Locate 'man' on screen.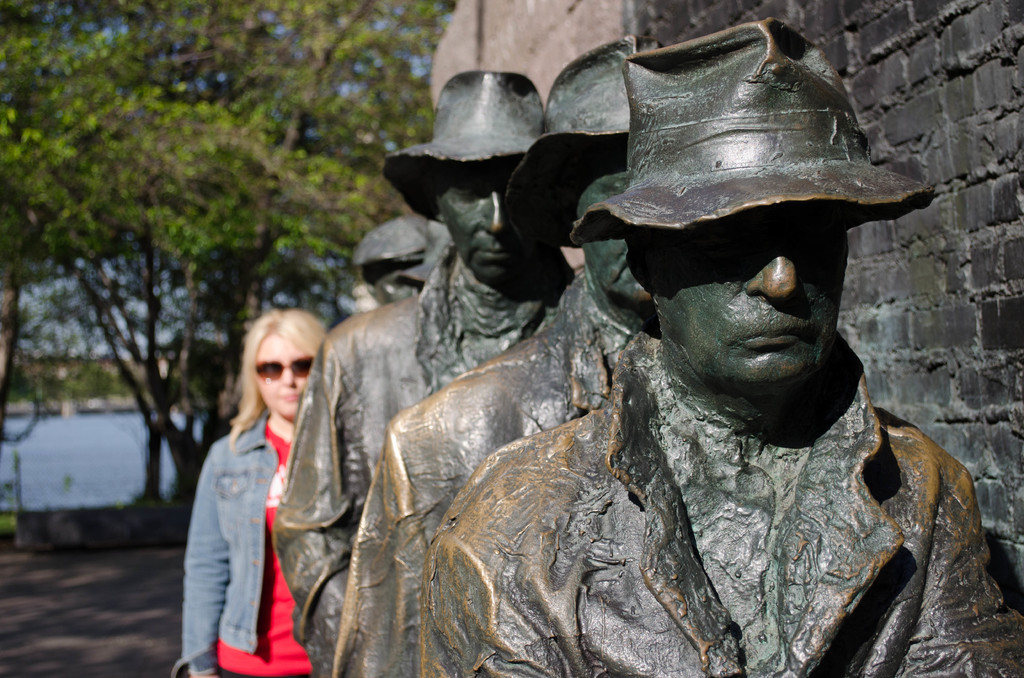
On screen at (351, 213, 467, 319).
